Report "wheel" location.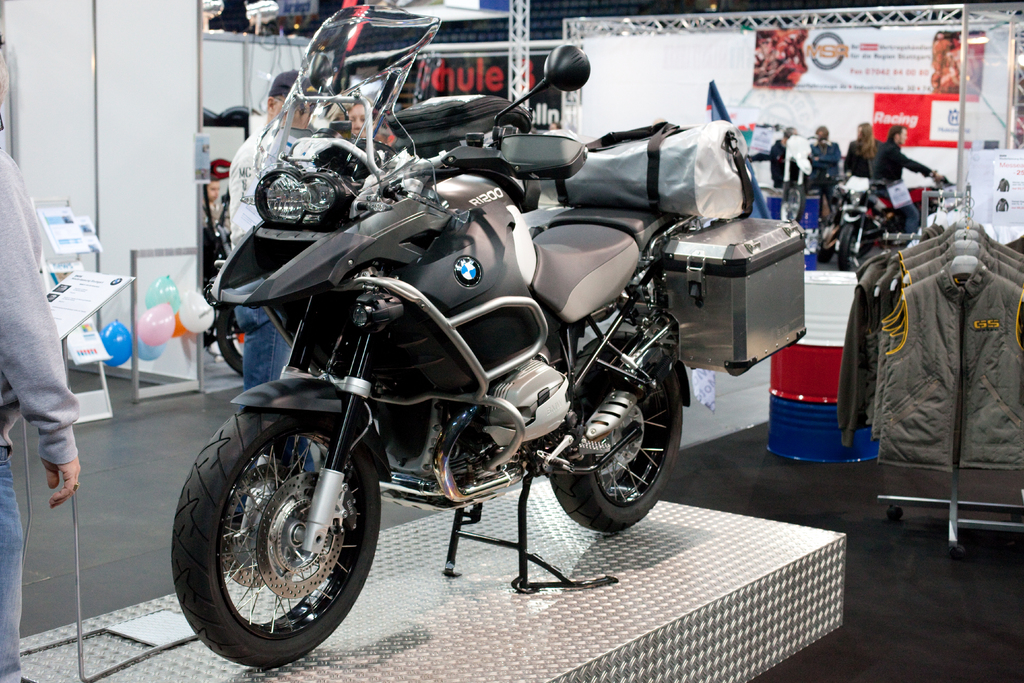
Report: <box>175,409,381,657</box>.
